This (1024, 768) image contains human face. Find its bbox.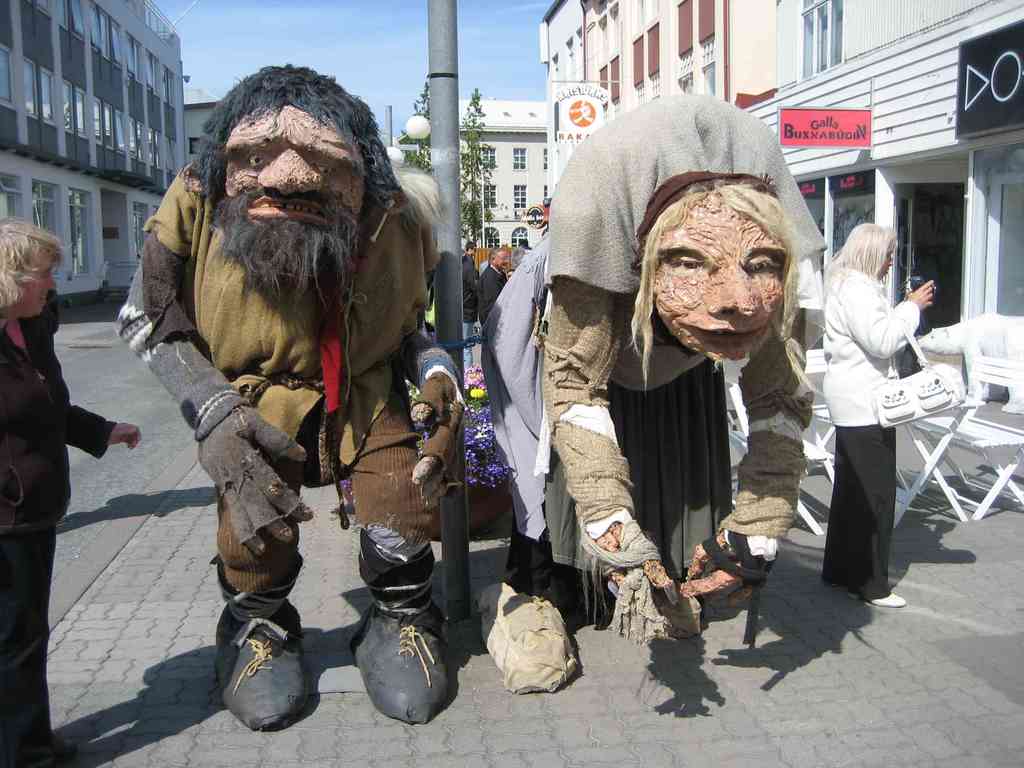
(left=493, top=254, right=508, bottom=269).
